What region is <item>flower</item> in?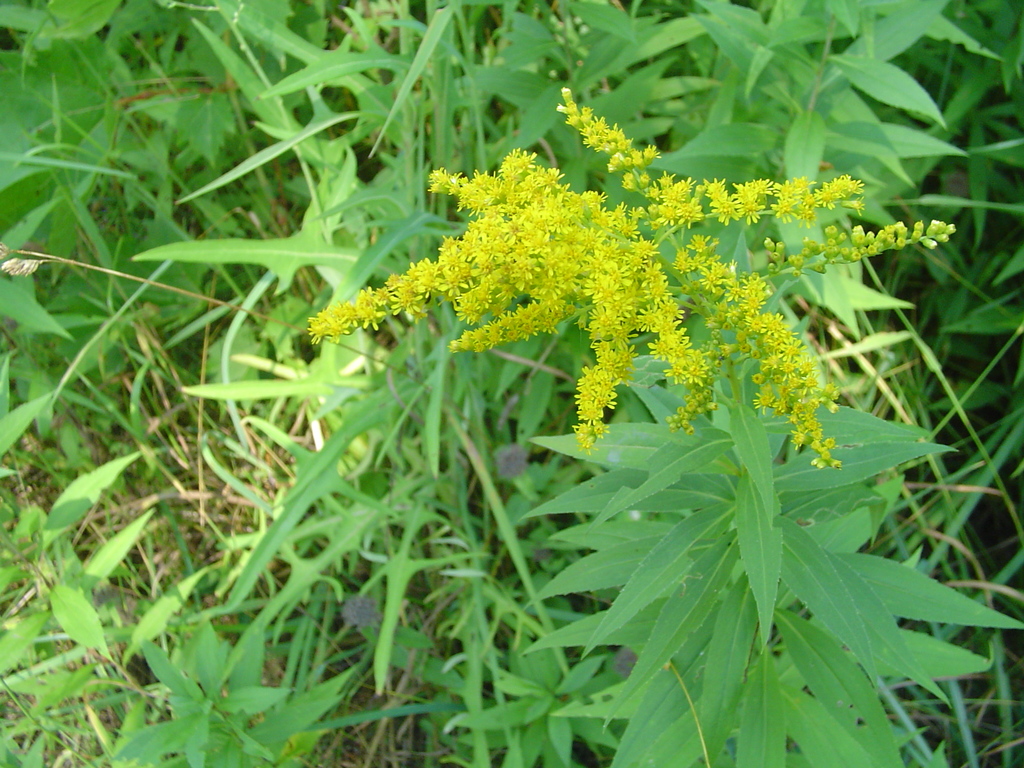
x1=712 y1=198 x2=739 y2=221.
